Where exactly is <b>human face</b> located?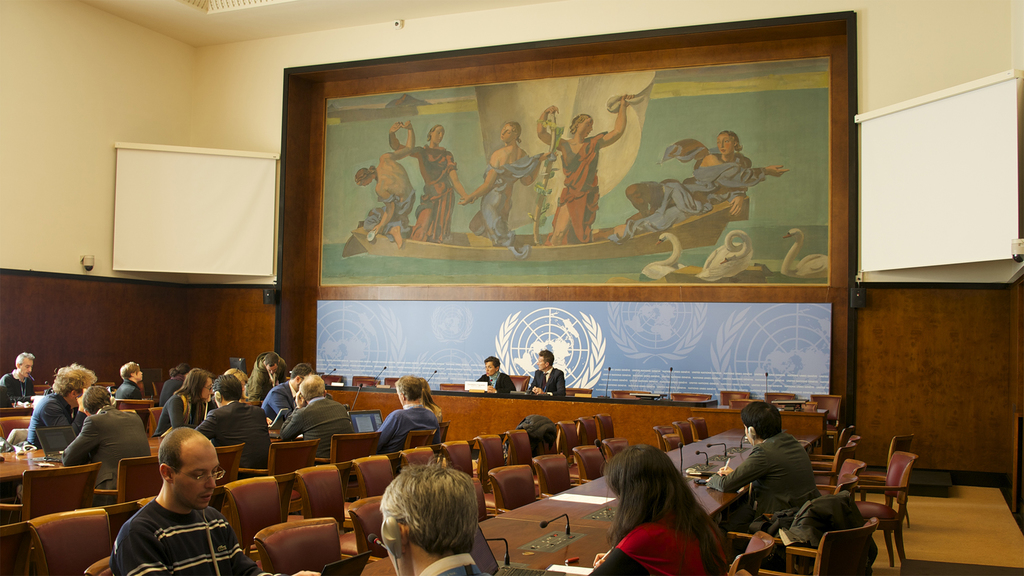
Its bounding box is crop(206, 381, 211, 397).
